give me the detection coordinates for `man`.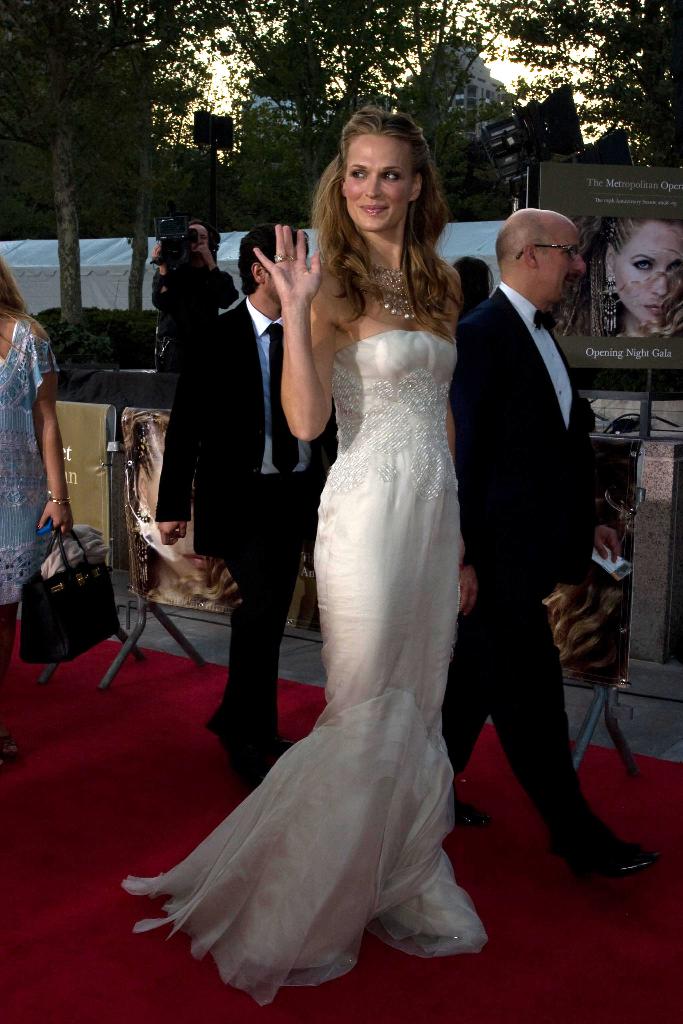
detection(152, 223, 336, 803).
